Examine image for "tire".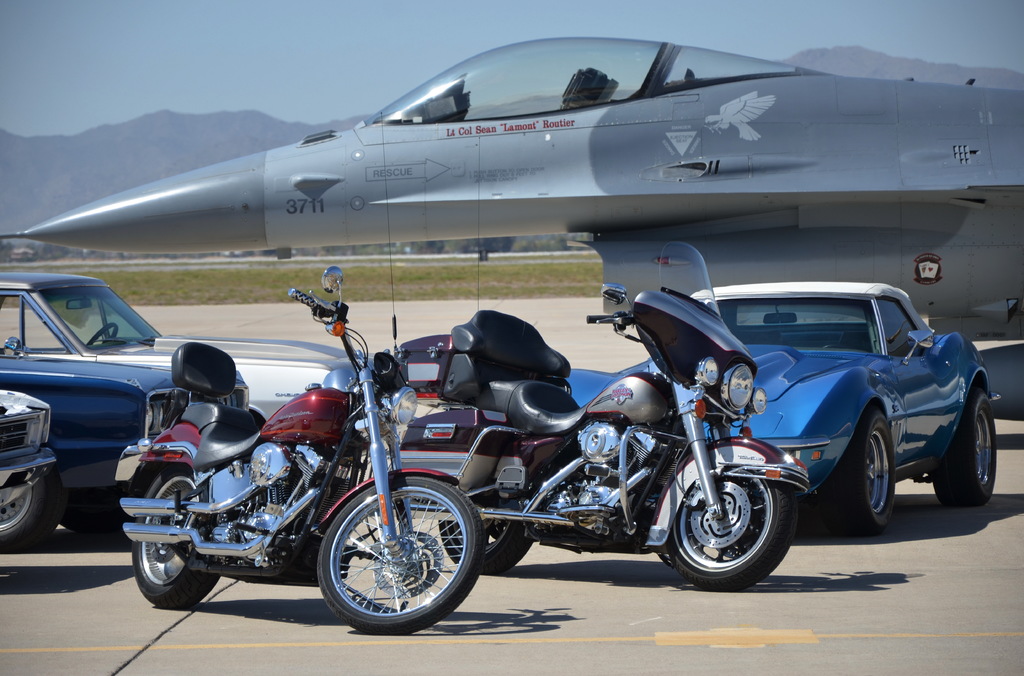
Examination result: [x1=431, y1=472, x2=536, y2=575].
